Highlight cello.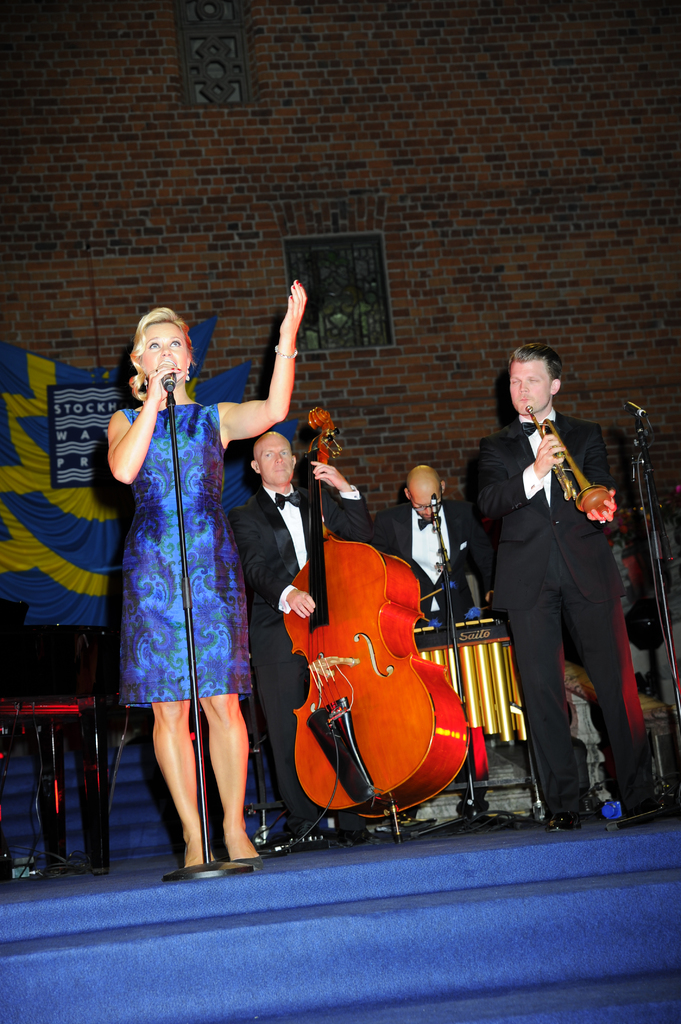
Highlighted region: bbox=(285, 390, 469, 824).
